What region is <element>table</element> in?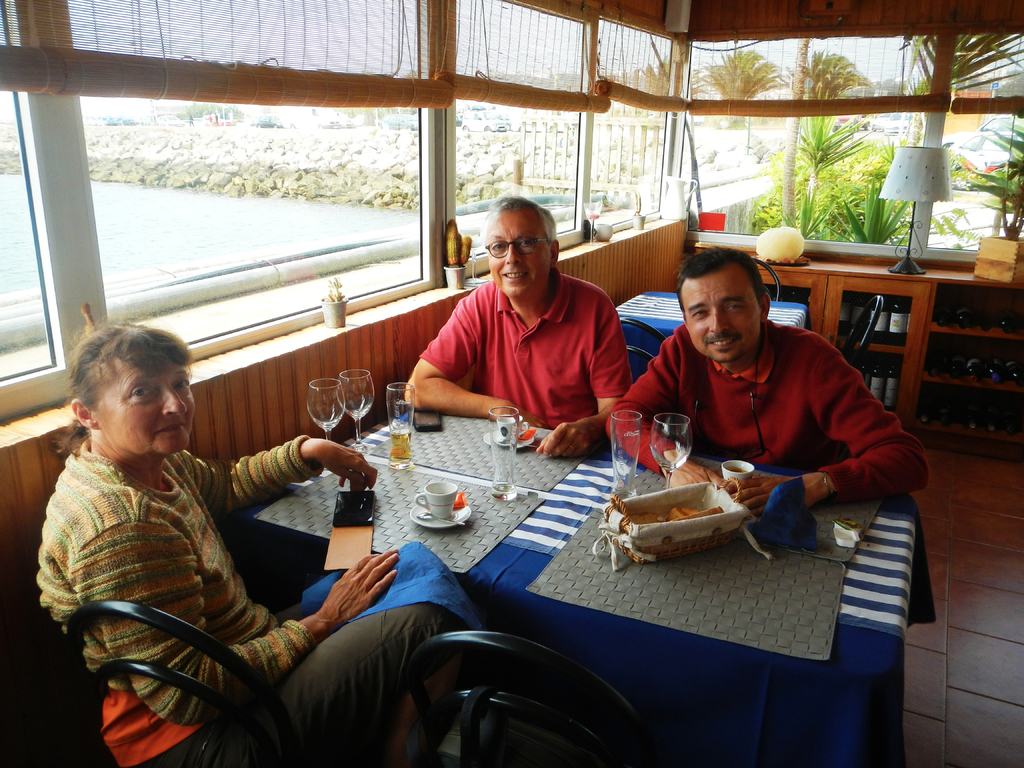
203, 410, 906, 710.
